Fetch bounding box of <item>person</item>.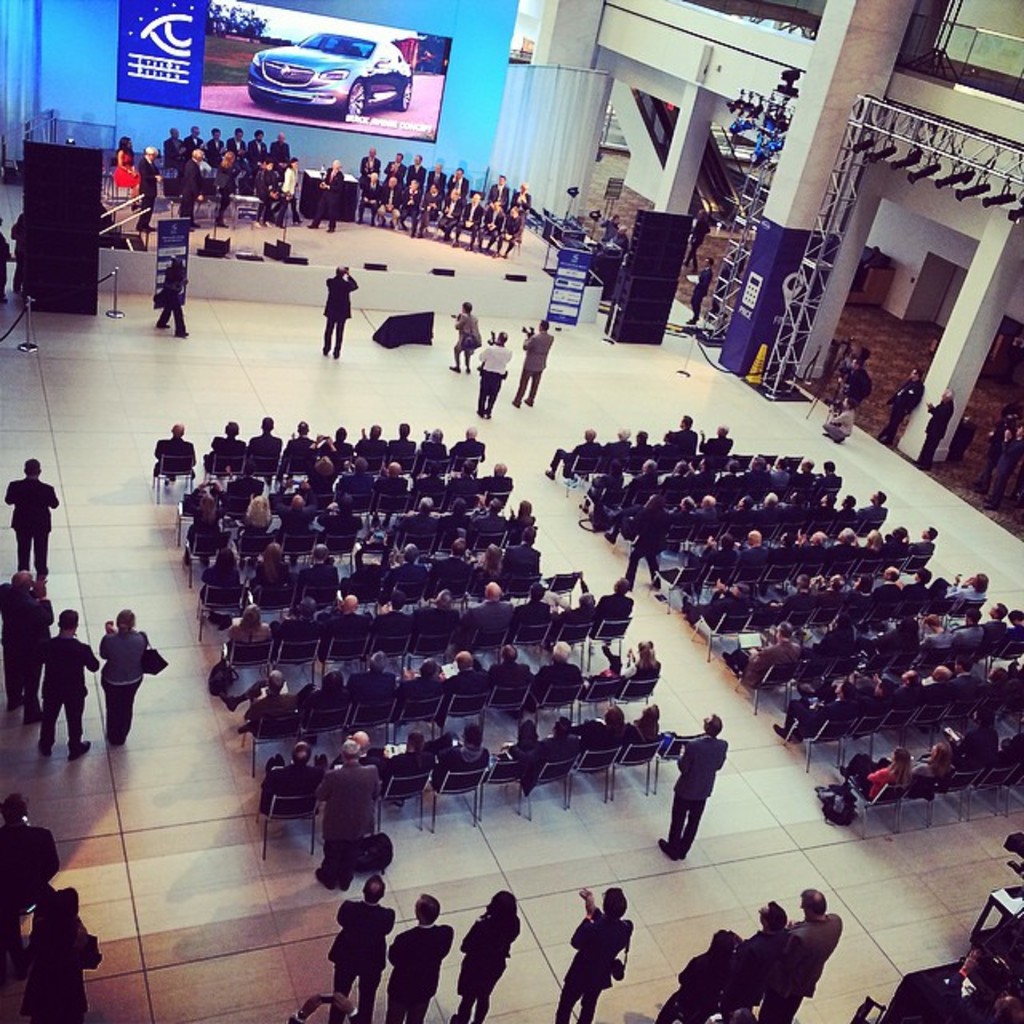
Bbox: <box>688,256,709,326</box>.
